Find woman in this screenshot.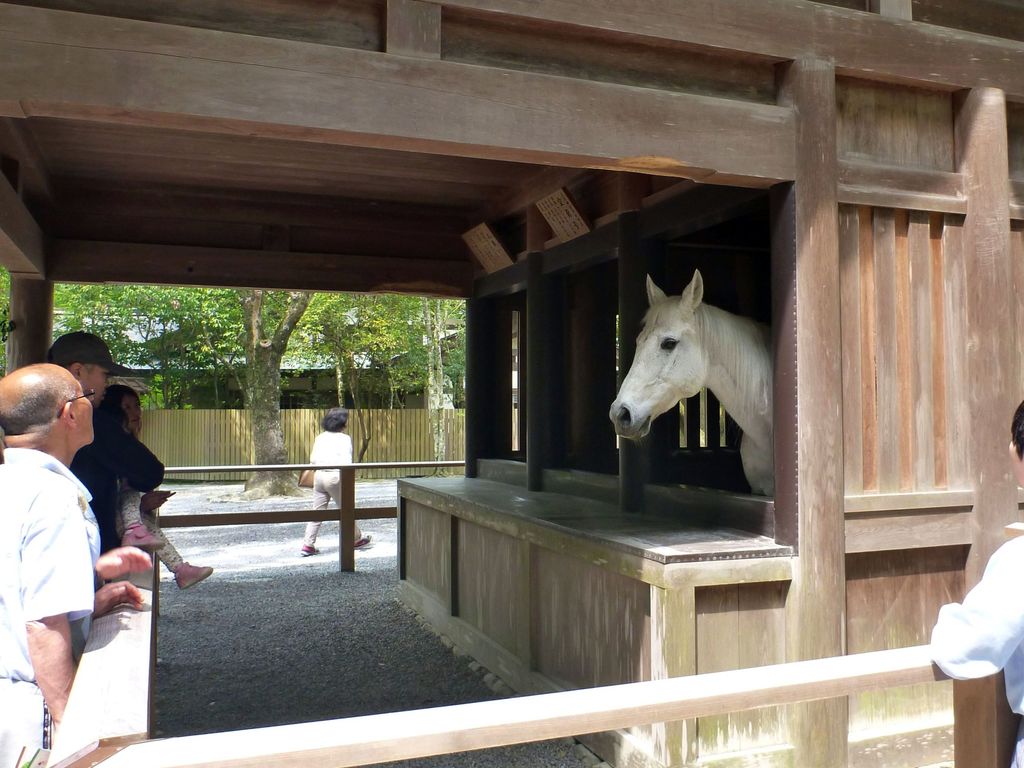
The bounding box for woman is Rect(301, 407, 371, 556).
